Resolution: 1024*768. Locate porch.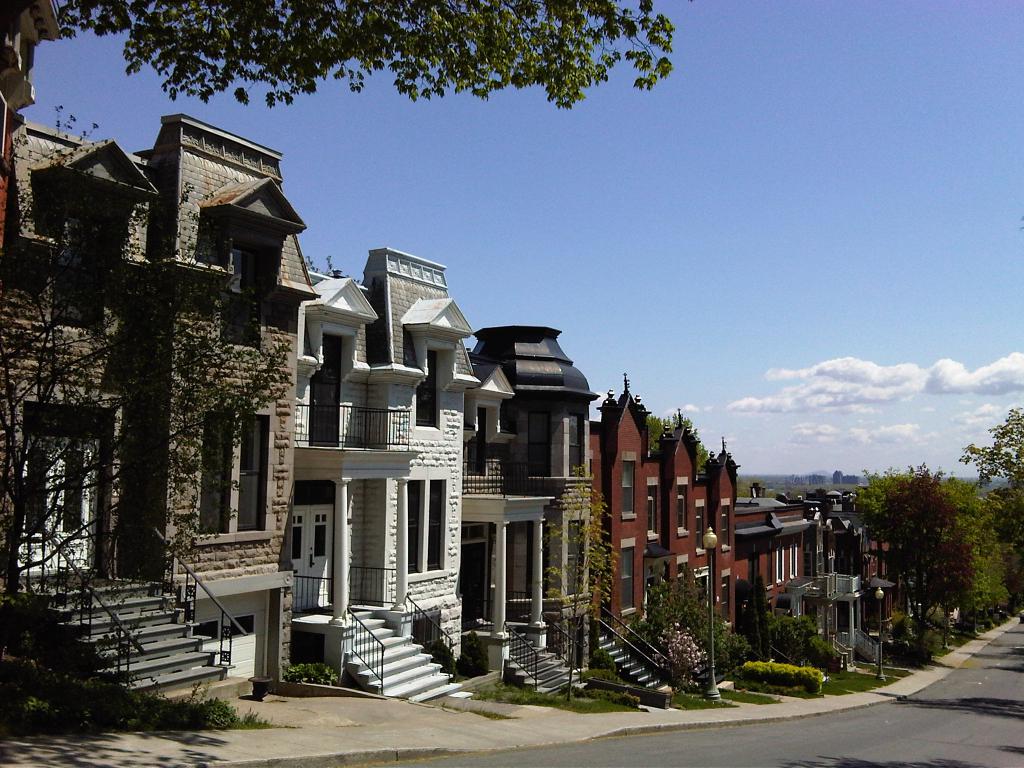
(x1=454, y1=458, x2=556, y2=502).
